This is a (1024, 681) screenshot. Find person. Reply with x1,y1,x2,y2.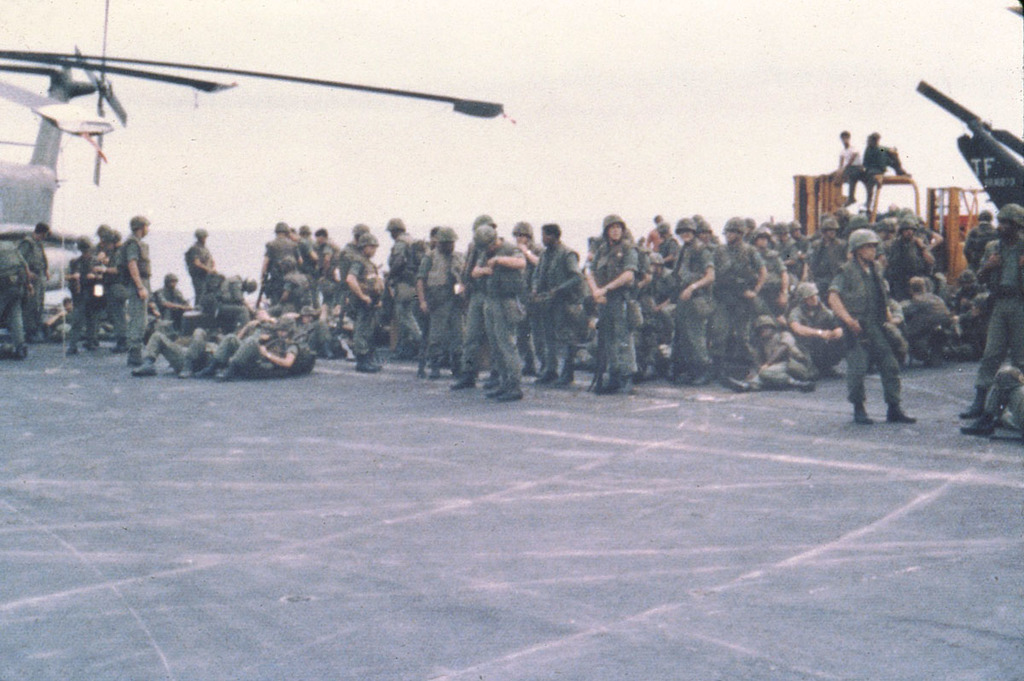
154,266,186,311.
